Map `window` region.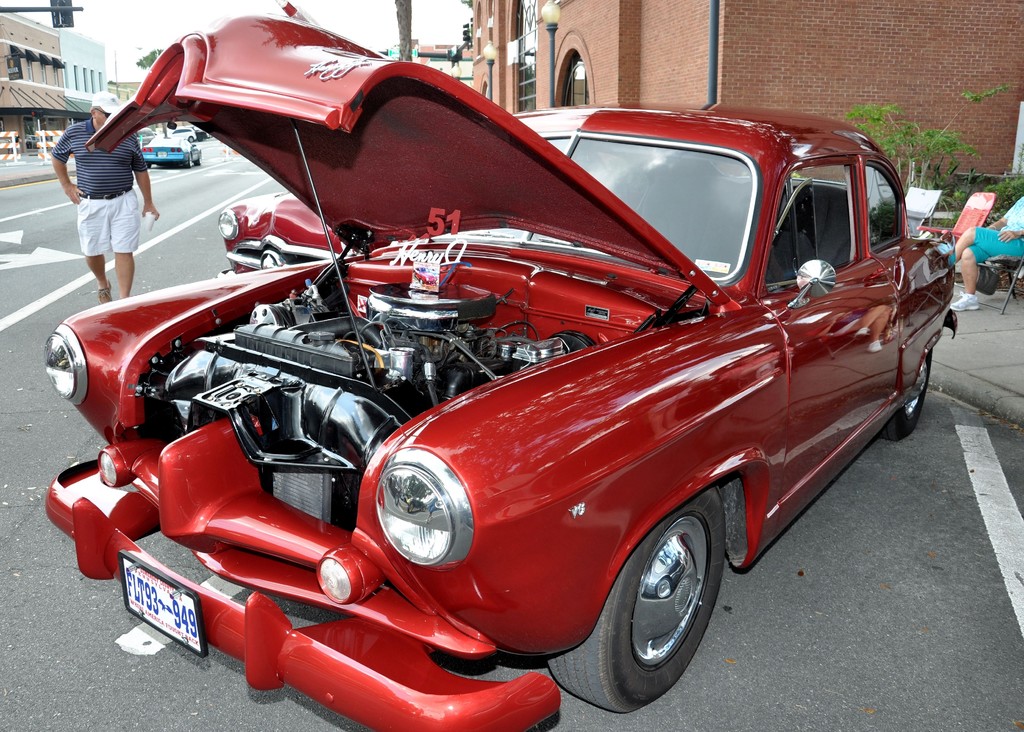
Mapped to left=791, top=166, right=856, bottom=276.
